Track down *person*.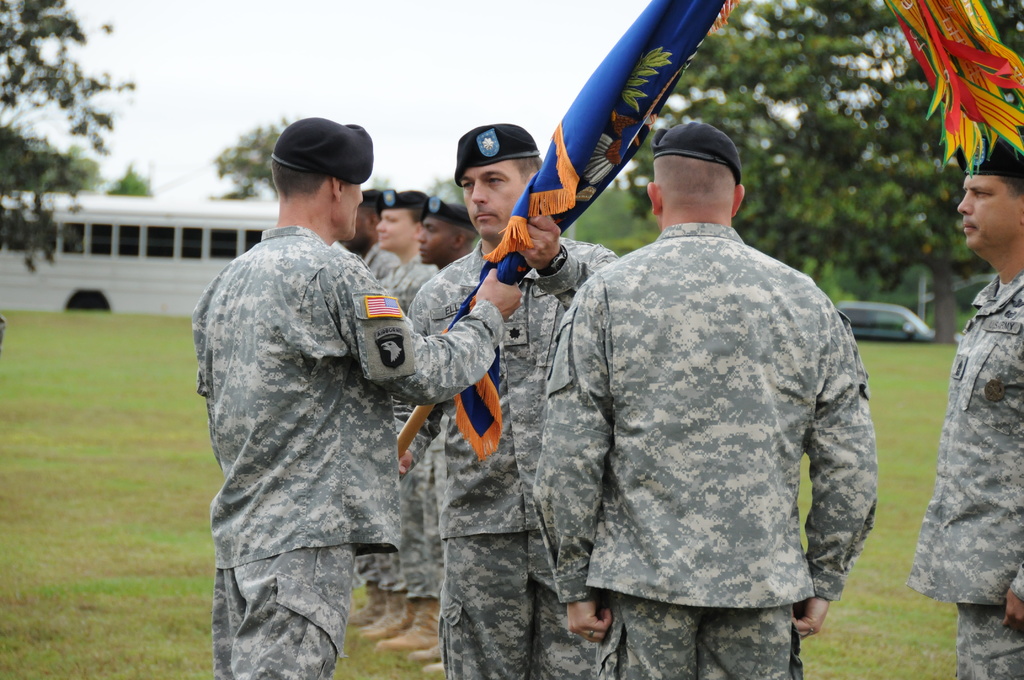
Tracked to x1=202 y1=131 x2=451 y2=665.
